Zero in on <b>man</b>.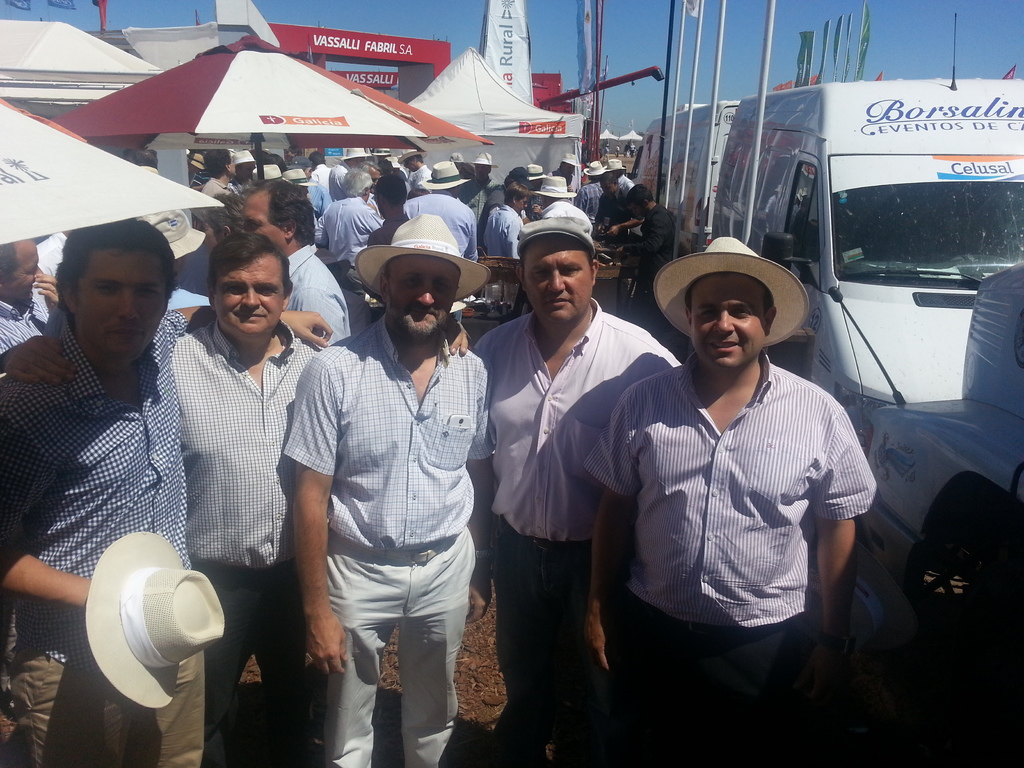
Zeroed in: pyautogui.locateOnScreen(518, 161, 544, 196).
